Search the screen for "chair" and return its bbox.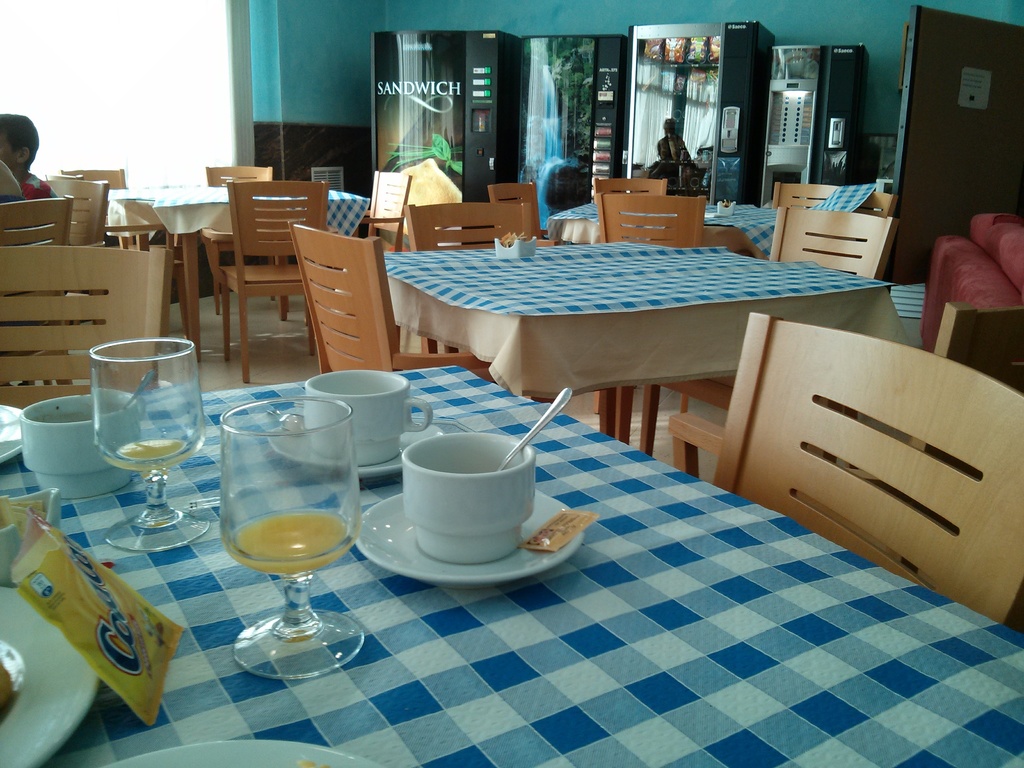
Found: [404, 200, 618, 436].
